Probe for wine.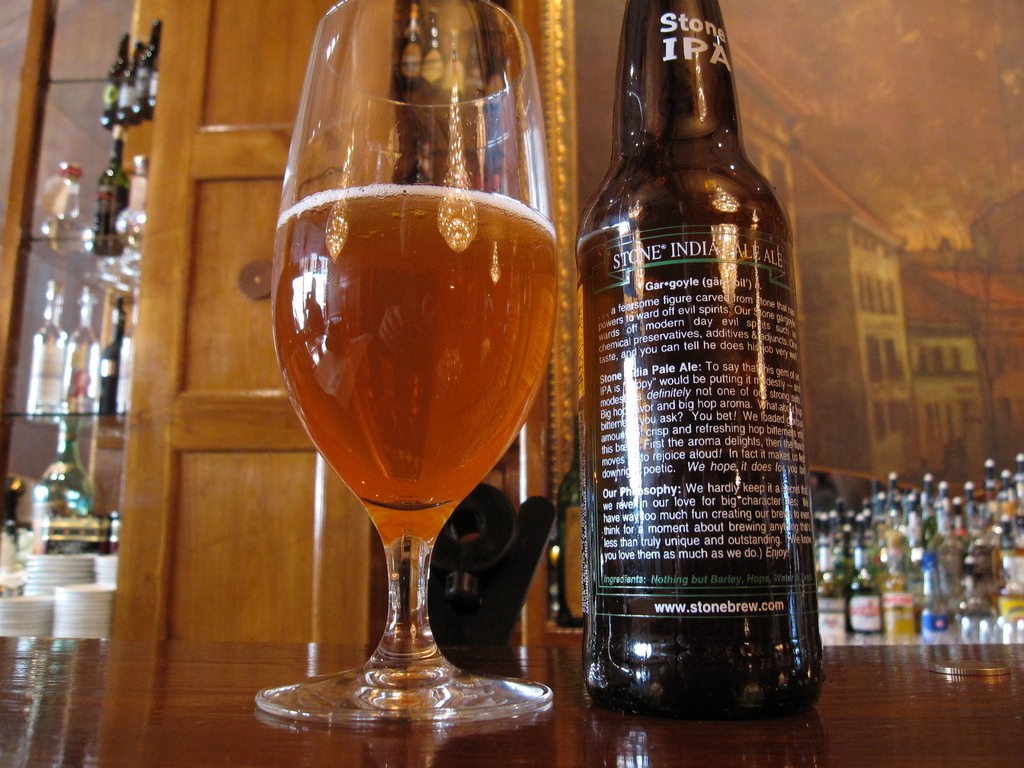
Probe result: select_region(552, 0, 826, 717).
